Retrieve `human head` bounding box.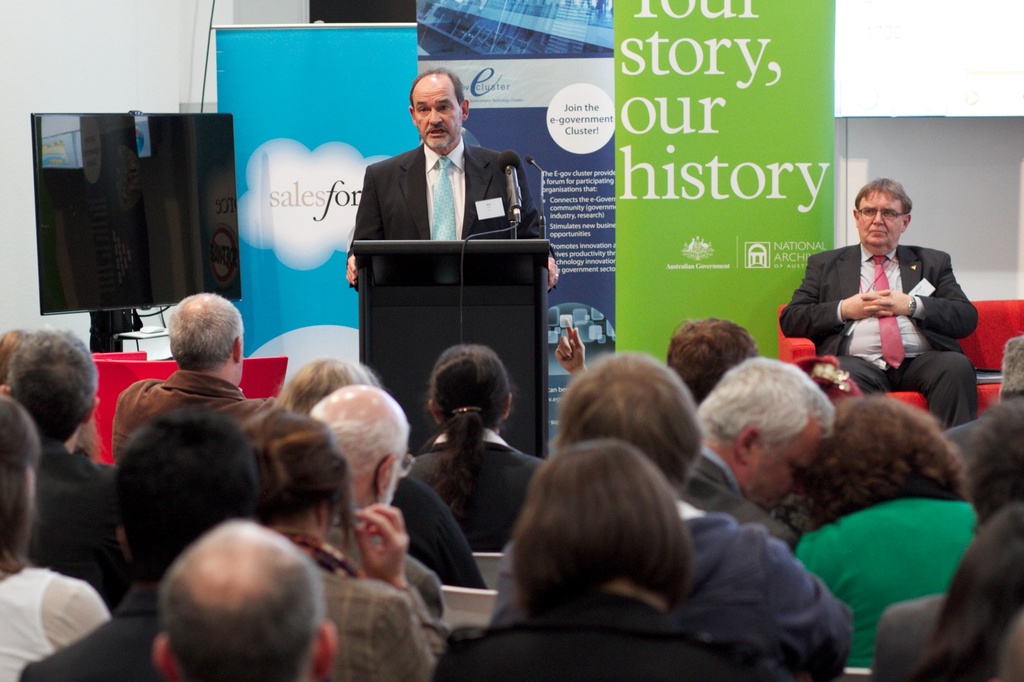
Bounding box: bbox=(310, 387, 417, 513).
